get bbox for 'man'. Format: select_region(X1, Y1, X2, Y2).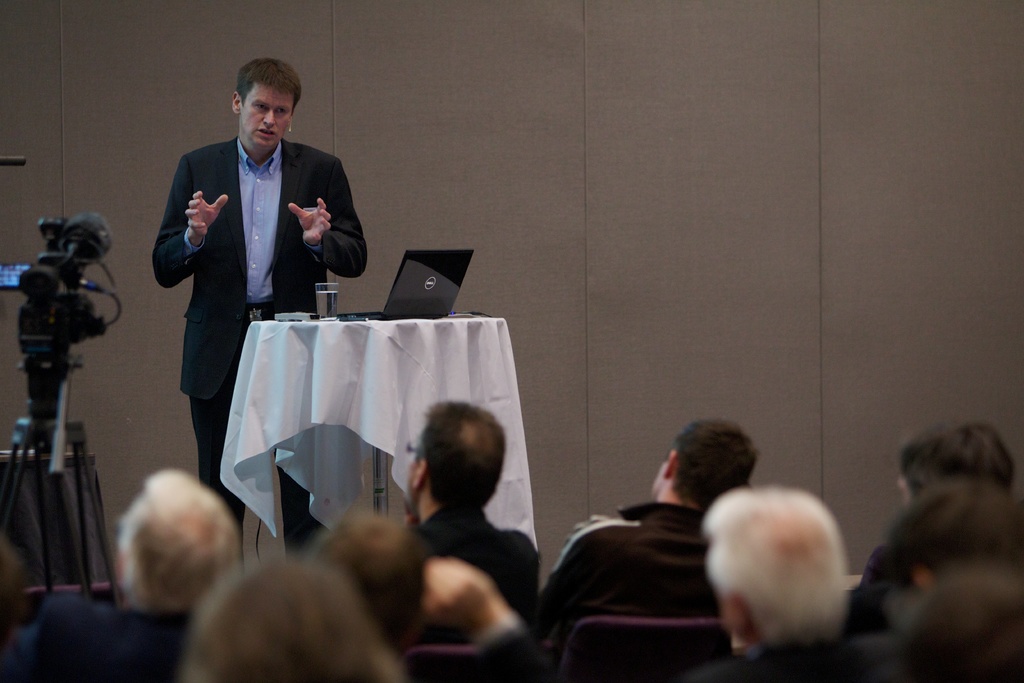
select_region(24, 458, 232, 682).
